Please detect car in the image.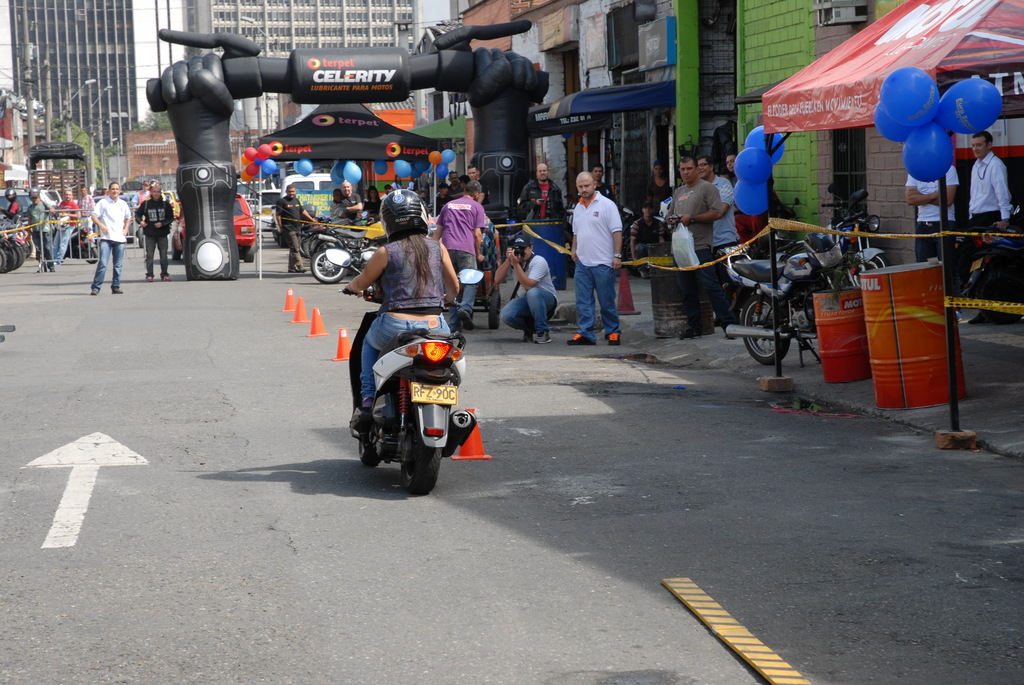
{"left": 254, "top": 186, "right": 283, "bottom": 233}.
